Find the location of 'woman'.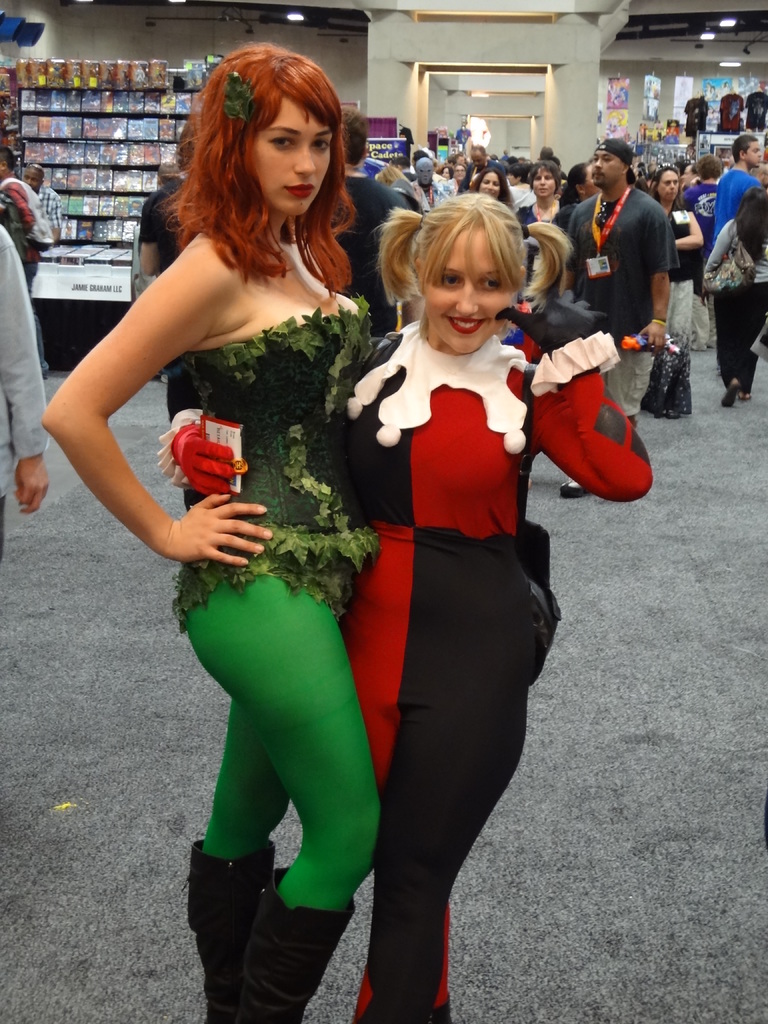
Location: [x1=445, y1=163, x2=471, y2=193].
